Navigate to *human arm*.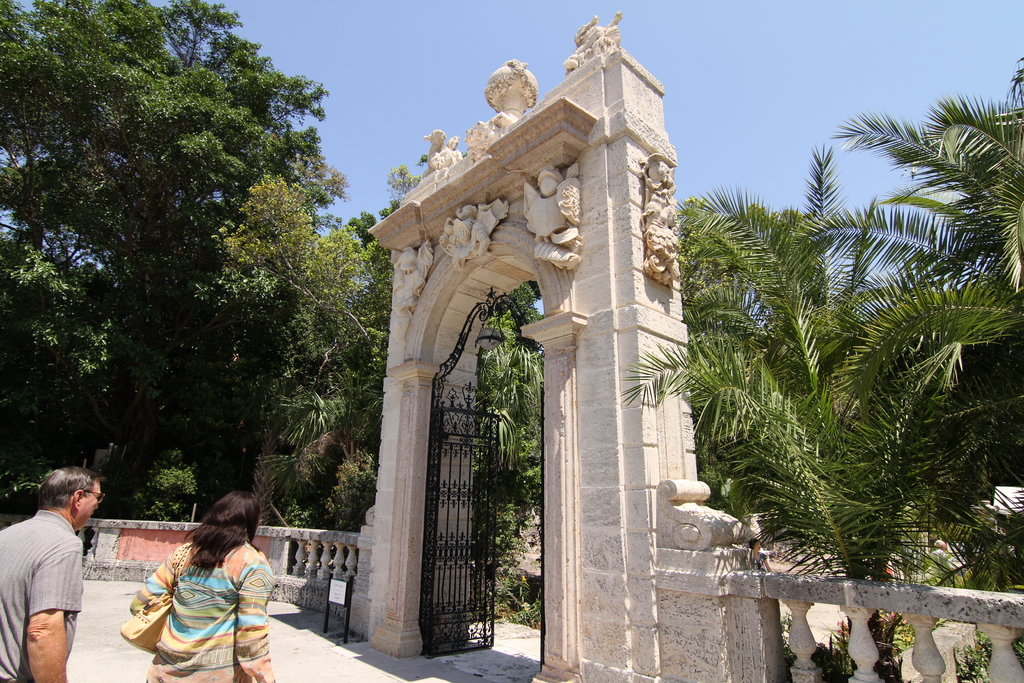
Navigation target: {"left": 231, "top": 555, "right": 278, "bottom": 682}.
